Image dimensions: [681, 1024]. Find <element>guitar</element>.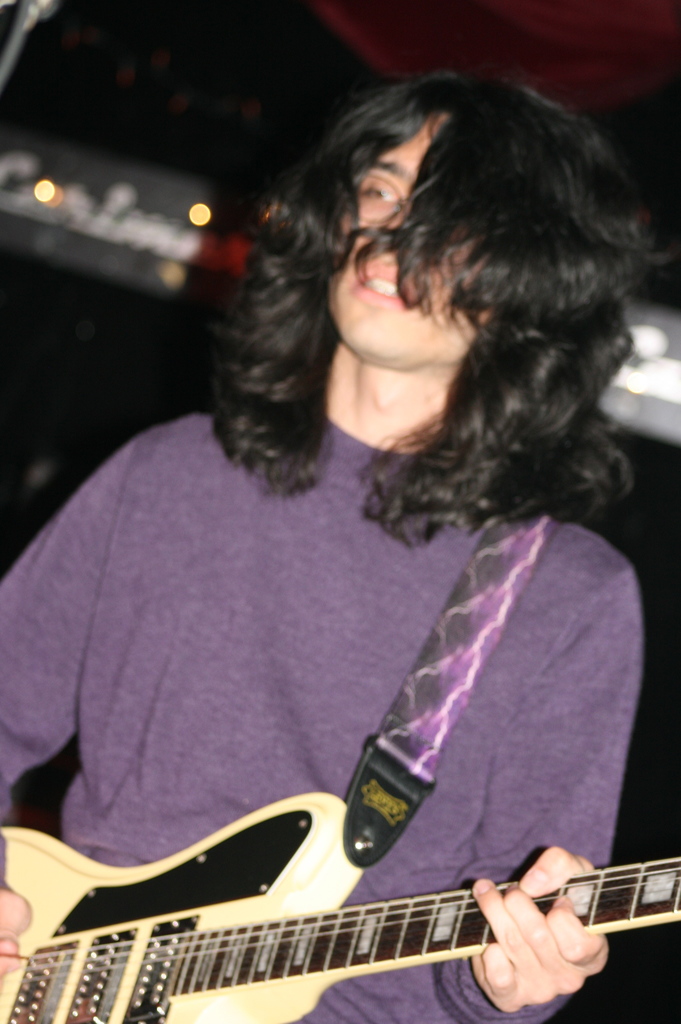
box(0, 804, 680, 1023).
